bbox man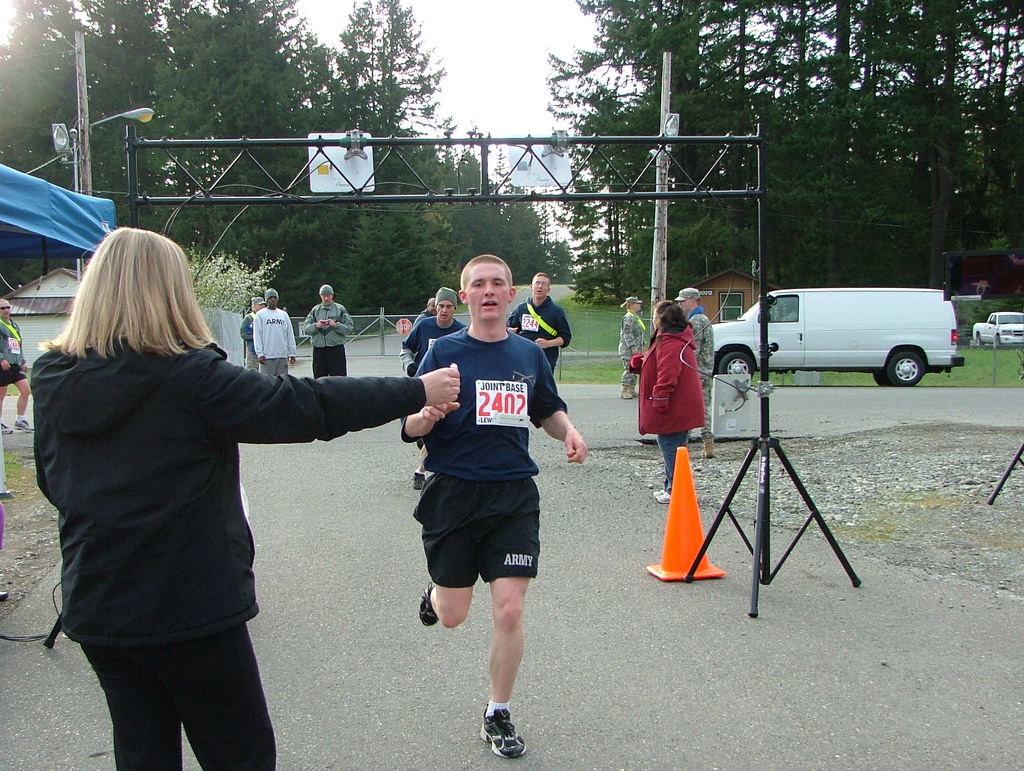
bbox=[298, 283, 351, 380]
